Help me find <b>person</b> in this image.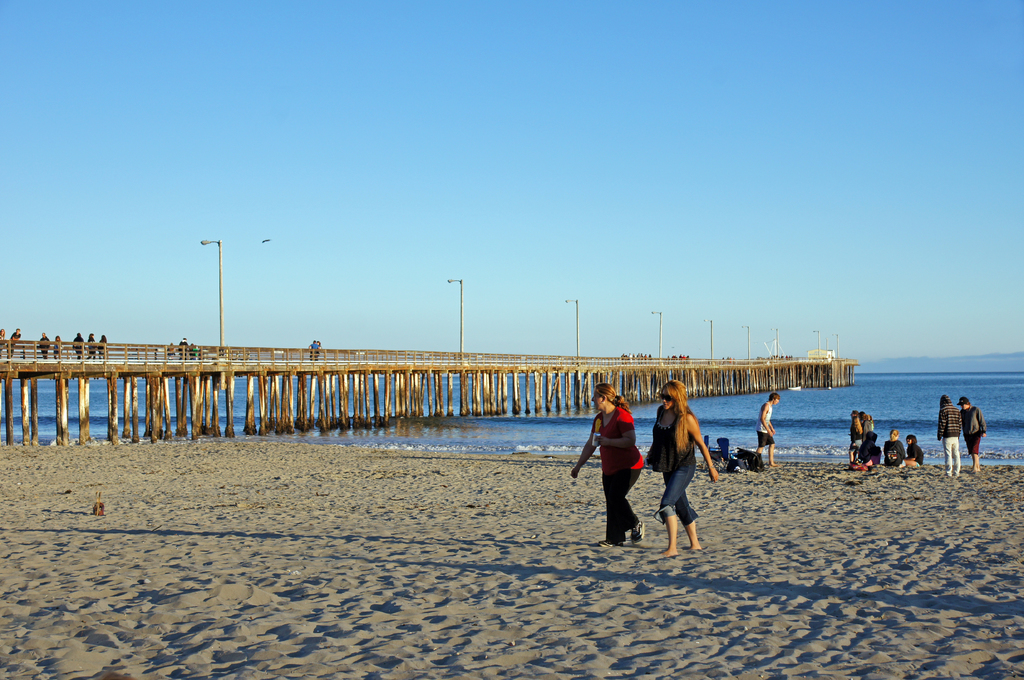
Found it: (left=855, top=431, right=877, bottom=465).
